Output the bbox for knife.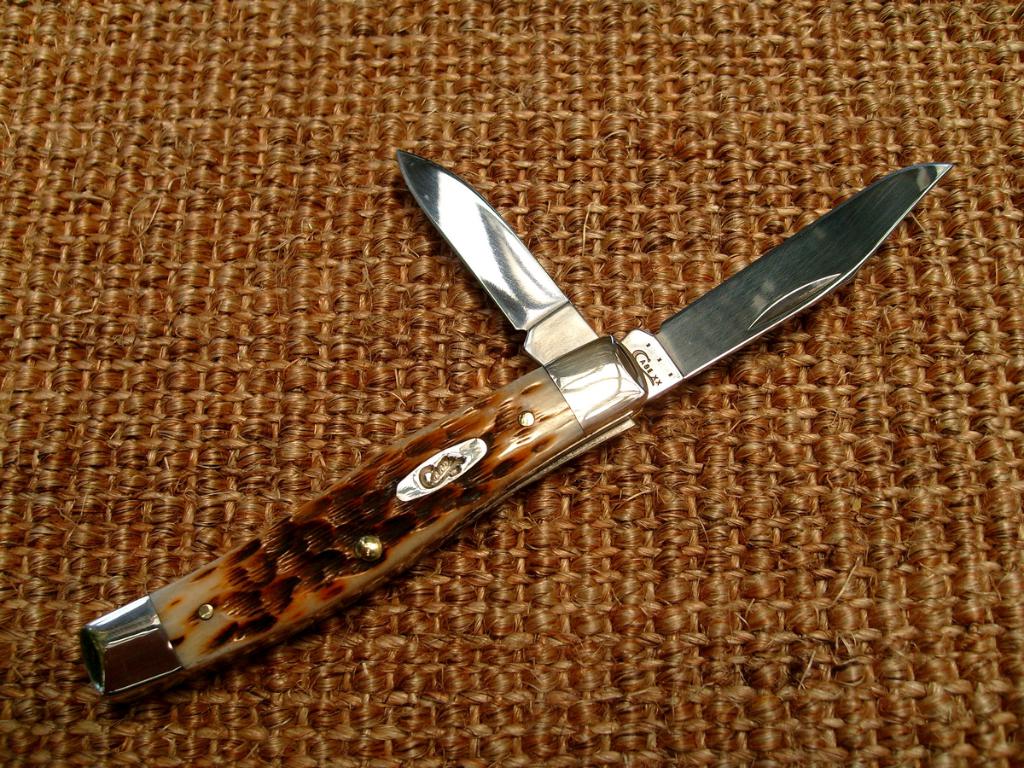
{"left": 67, "top": 144, "right": 954, "bottom": 708}.
